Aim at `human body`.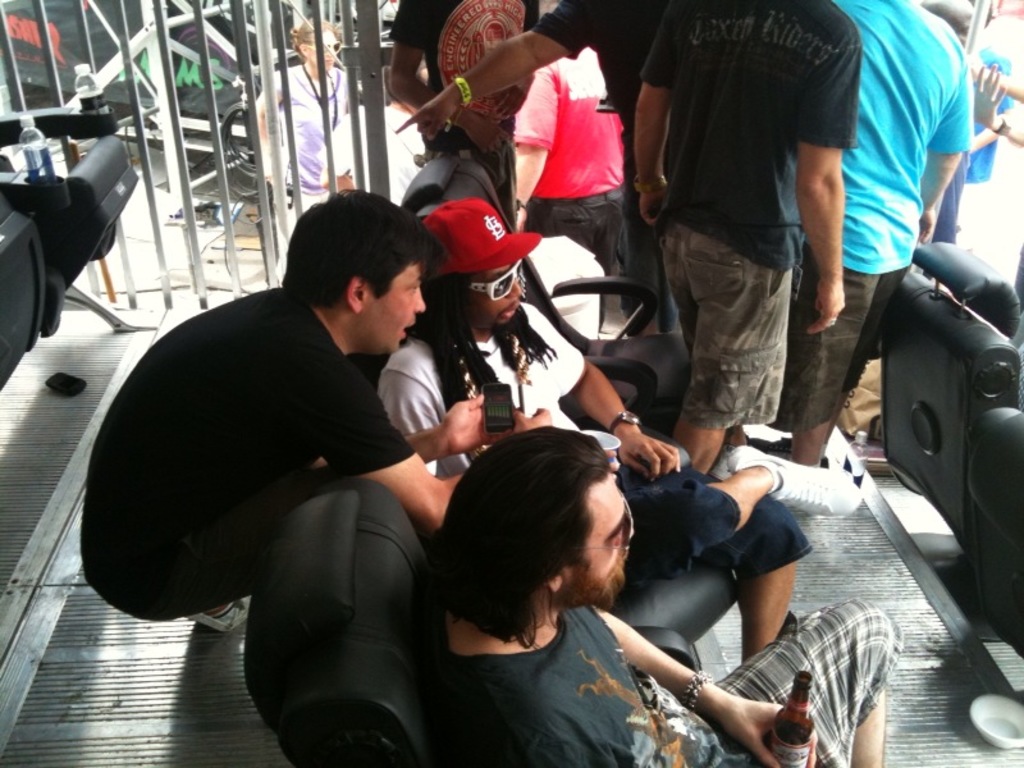
Aimed at bbox=(392, 0, 541, 282).
